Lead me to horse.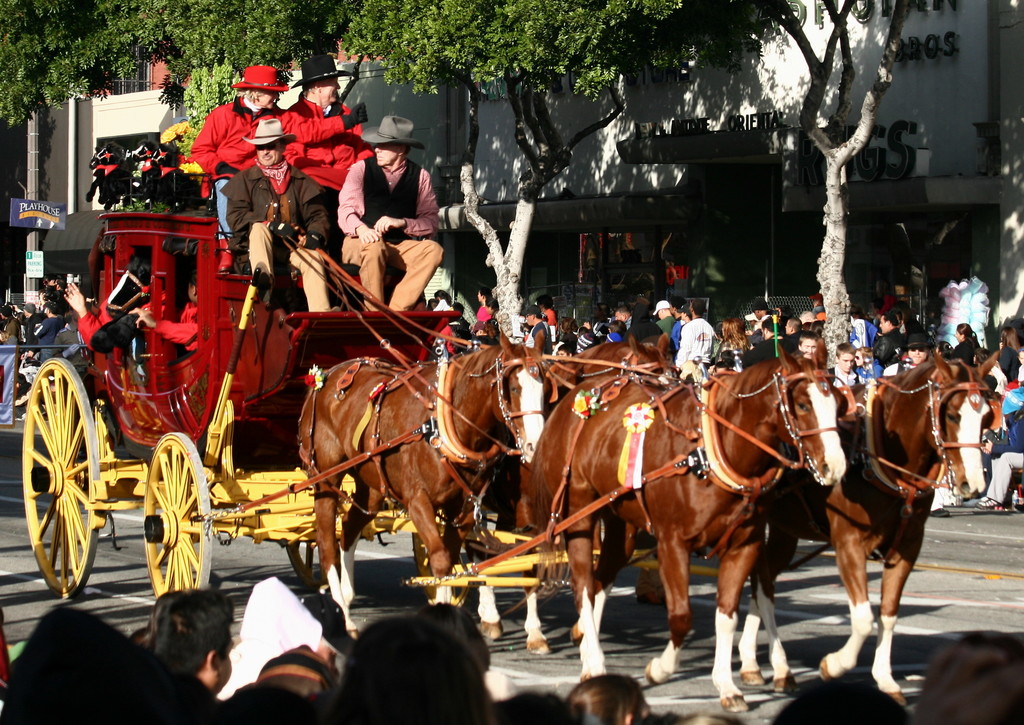
Lead to box(441, 341, 670, 647).
